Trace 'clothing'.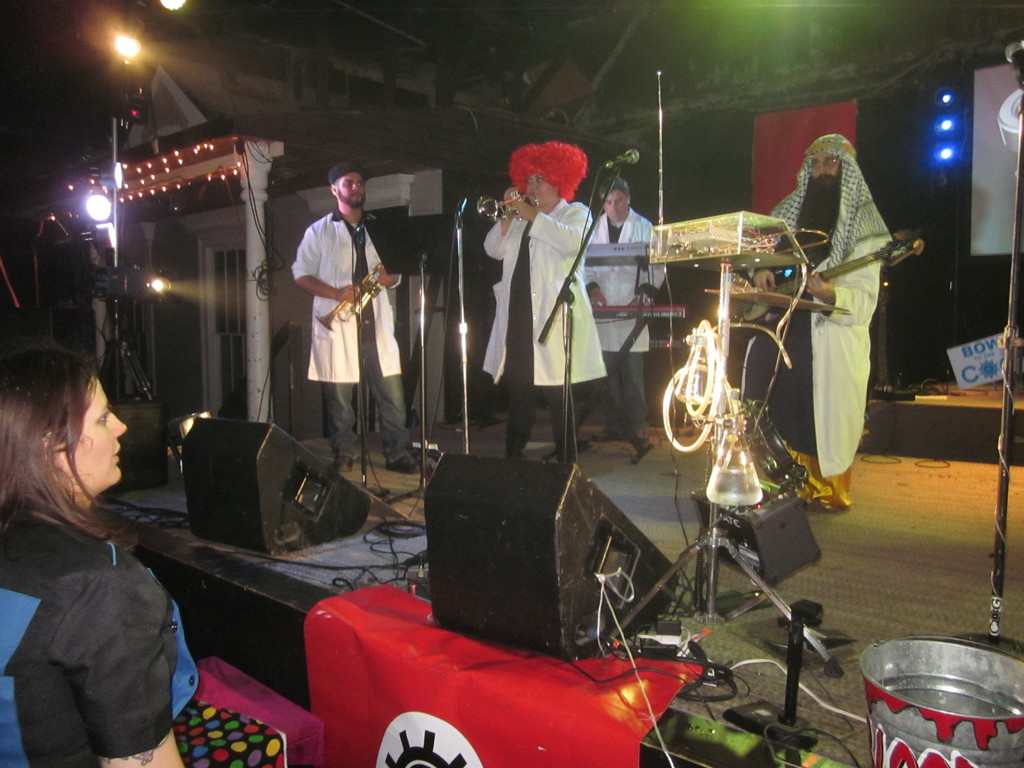
Traced to (left=294, top=204, right=399, bottom=371).
